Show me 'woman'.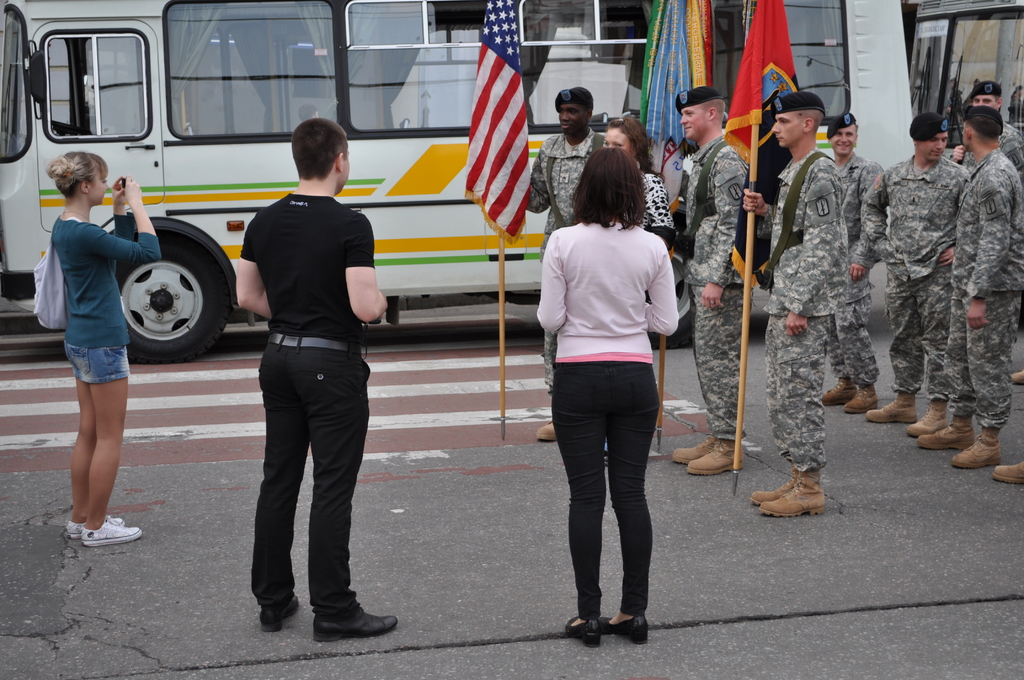
'woman' is here: [left=598, top=113, right=678, bottom=458].
